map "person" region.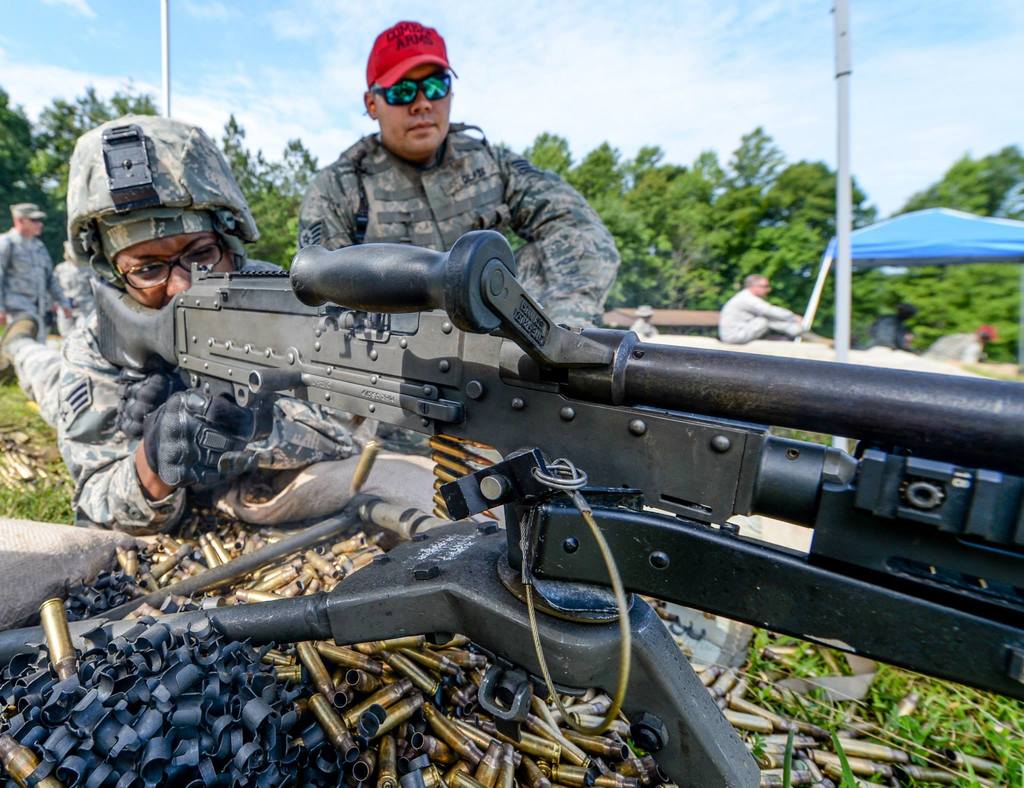
Mapped to pyautogui.locateOnScreen(913, 324, 1002, 370).
